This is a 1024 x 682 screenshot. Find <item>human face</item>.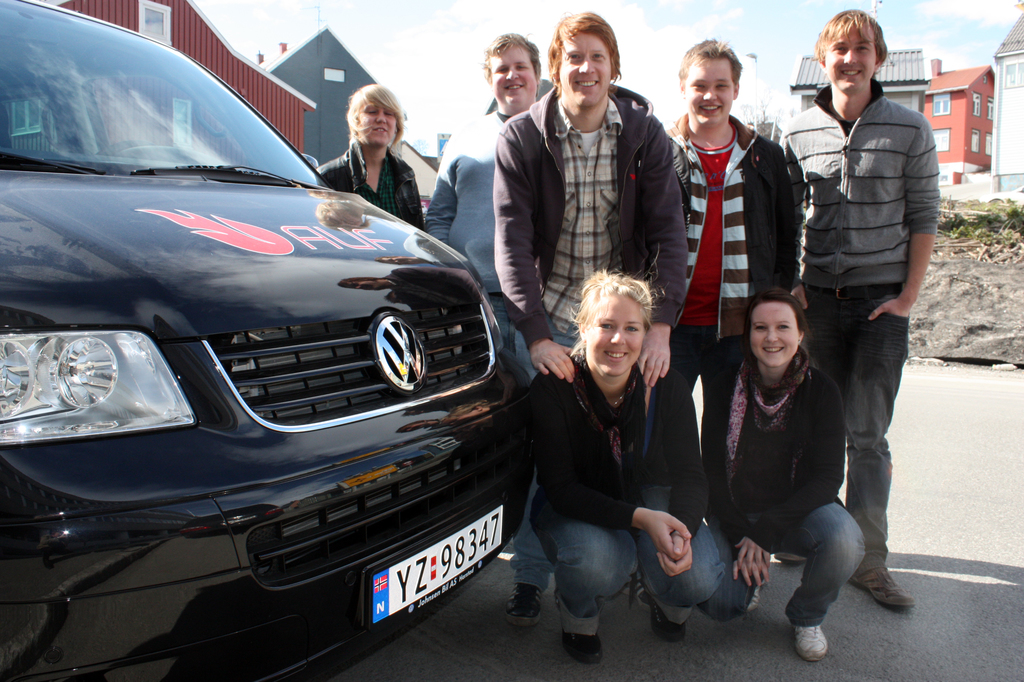
Bounding box: [686, 58, 733, 126].
